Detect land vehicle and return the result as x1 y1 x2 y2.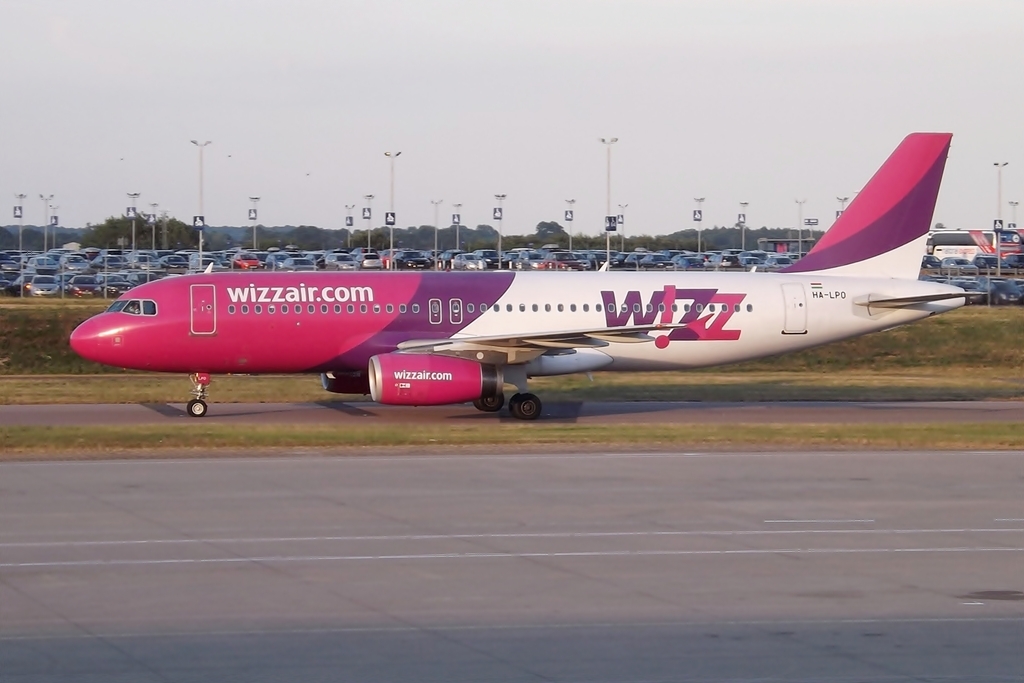
26 274 61 298.
